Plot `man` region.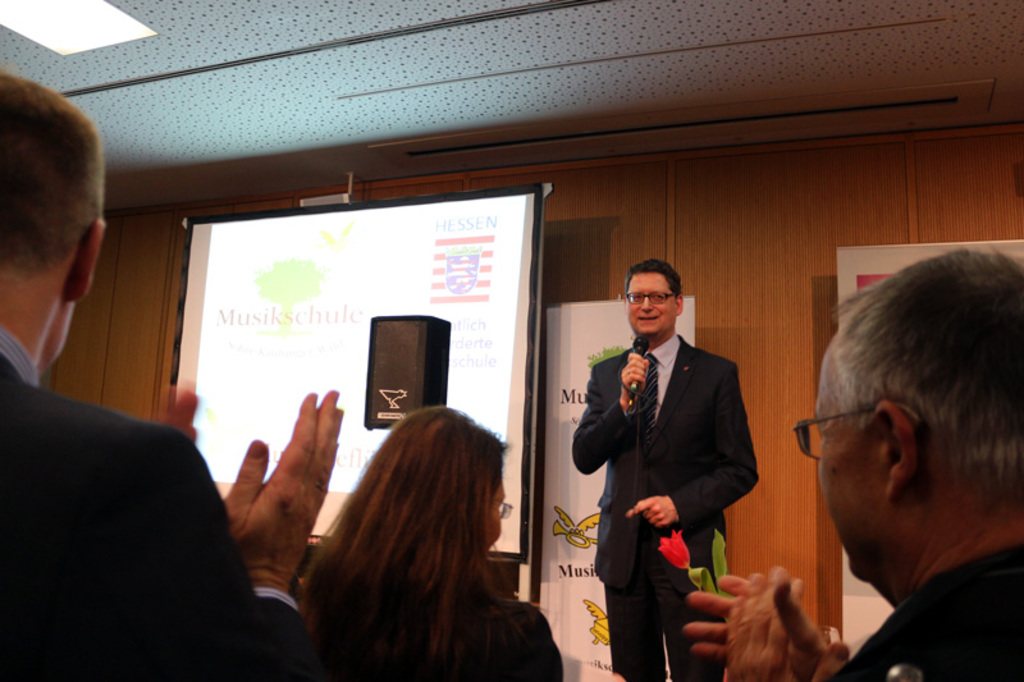
Plotted at box(680, 246, 1023, 681).
